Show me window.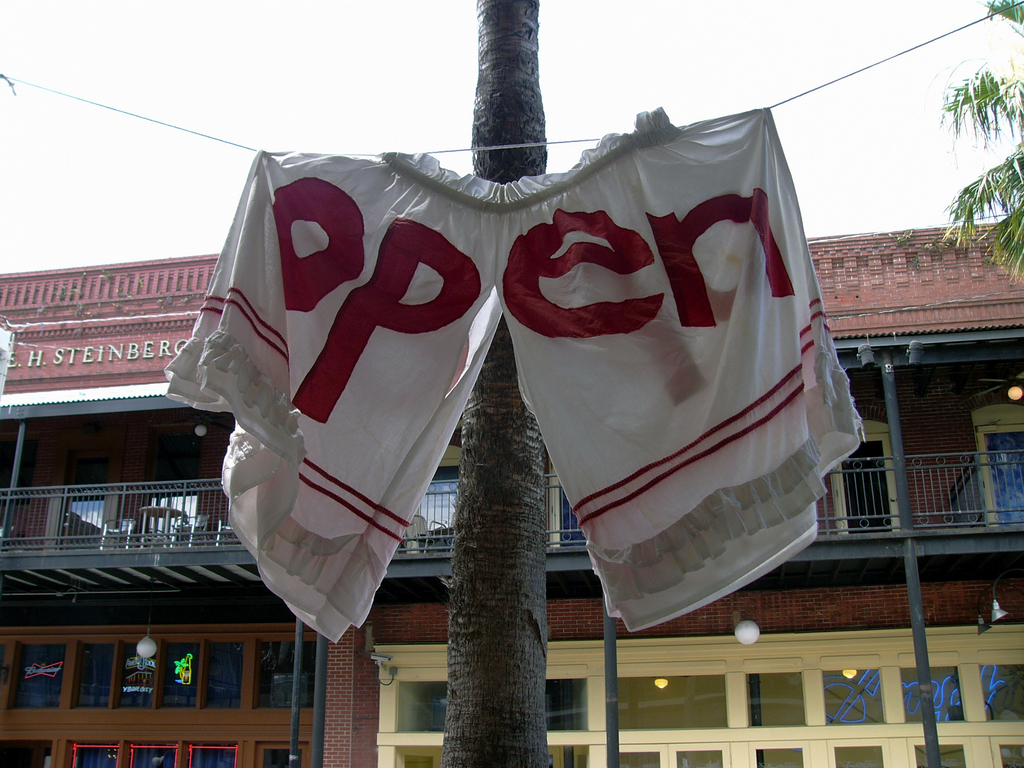
window is here: region(116, 644, 161, 707).
